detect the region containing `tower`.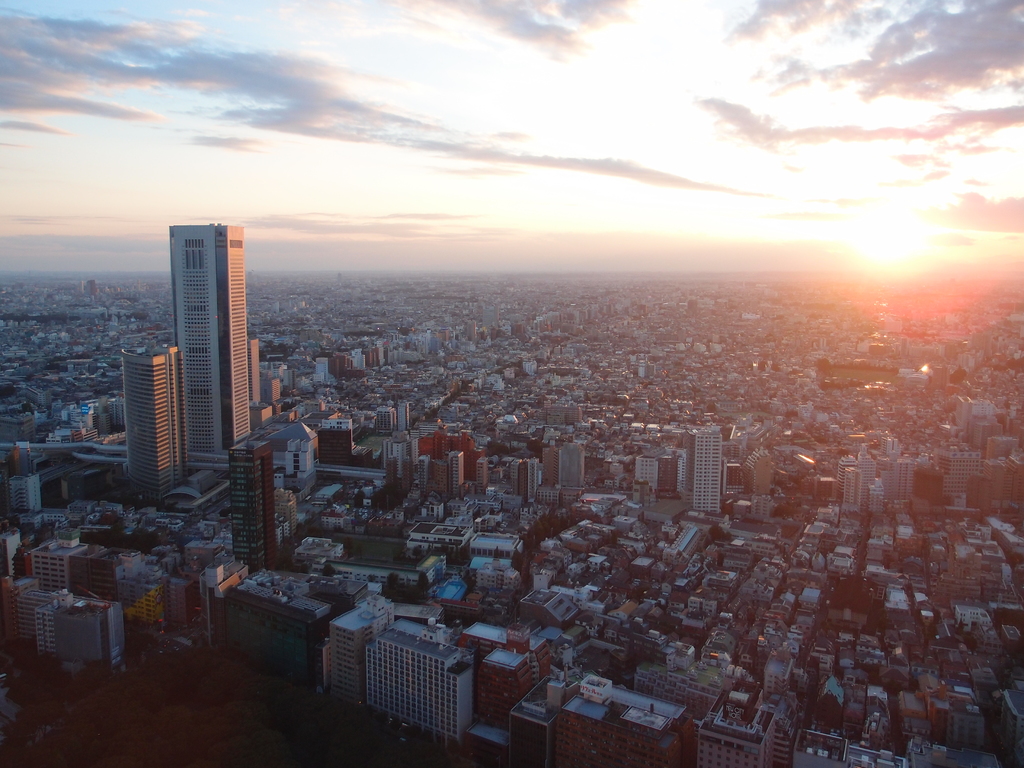
(120, 349, 184, 504).
